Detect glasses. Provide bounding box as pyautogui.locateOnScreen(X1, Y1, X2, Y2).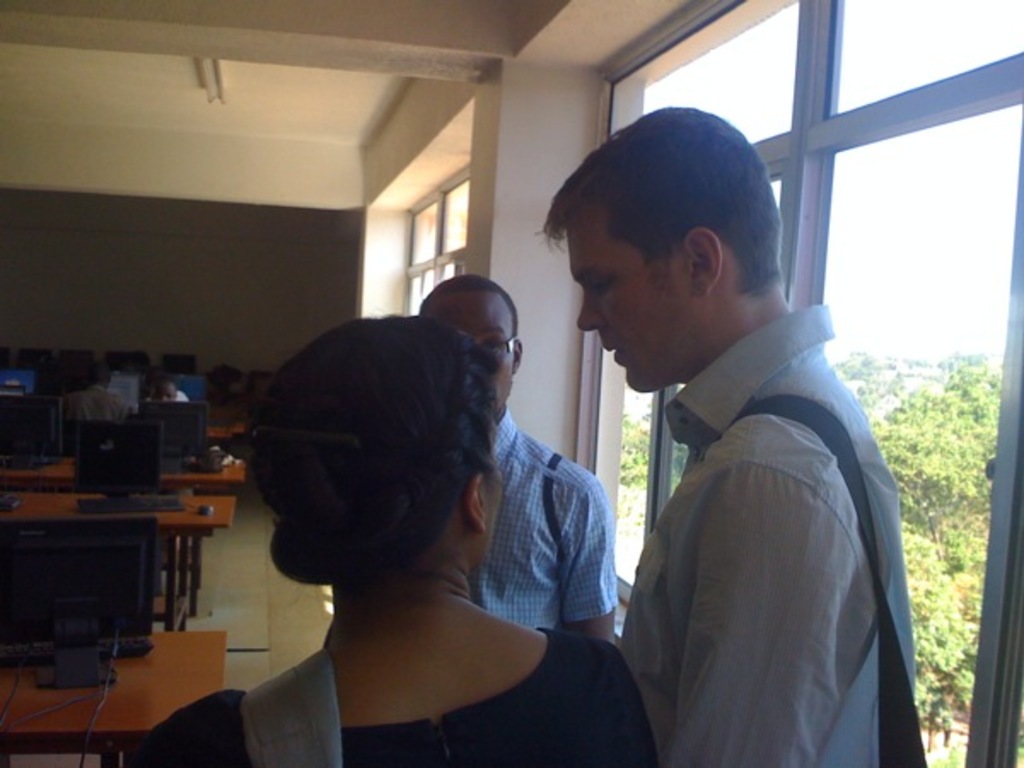
pyautogui.locateOnScreen(490, 340, 524, 355).
